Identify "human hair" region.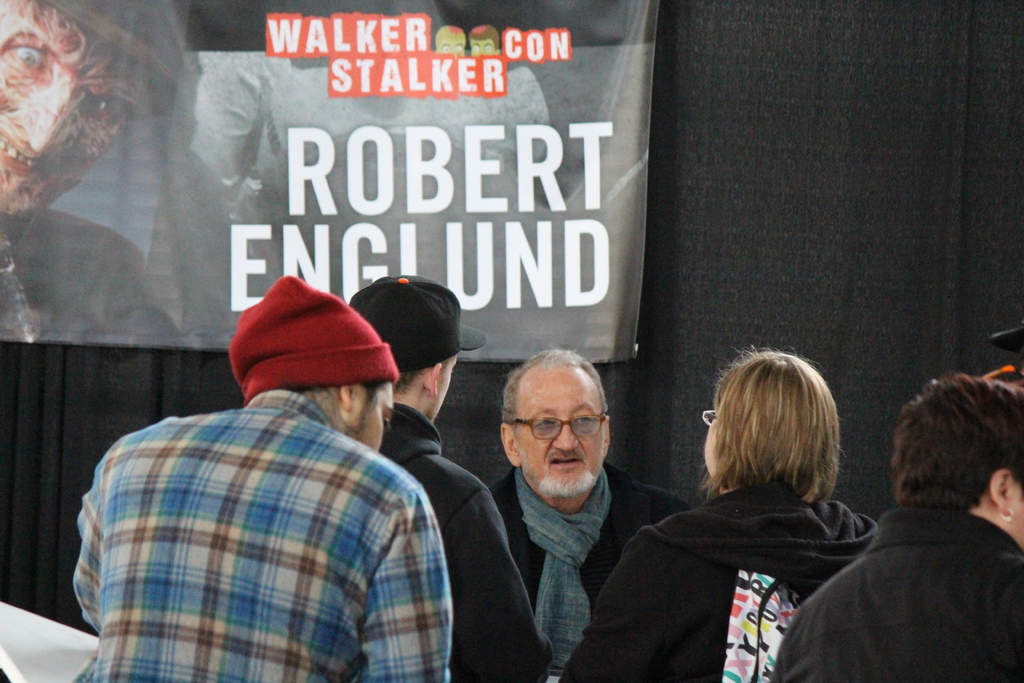
Region: bbox=[500, 349, 611, 444].
